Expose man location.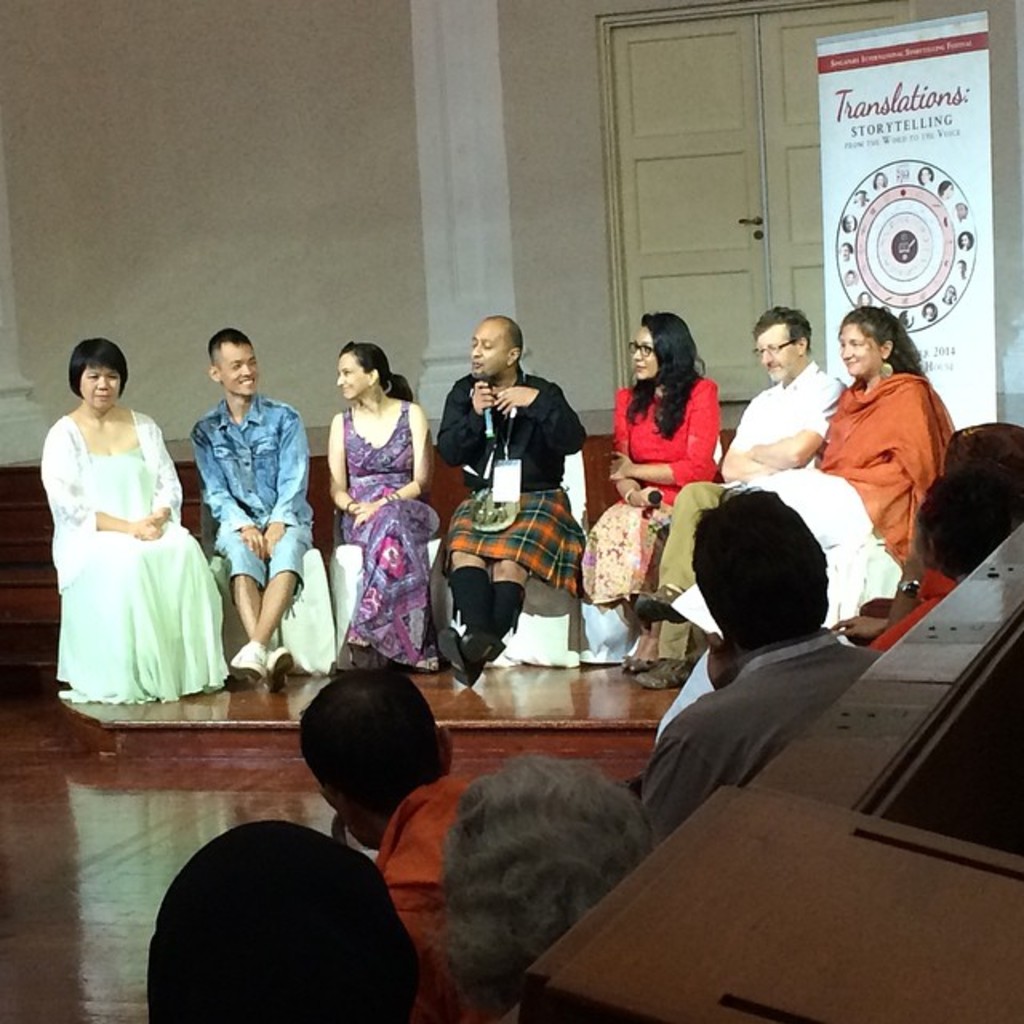
Exposed at [left=298, top=666, right=512, bottom=1022].
